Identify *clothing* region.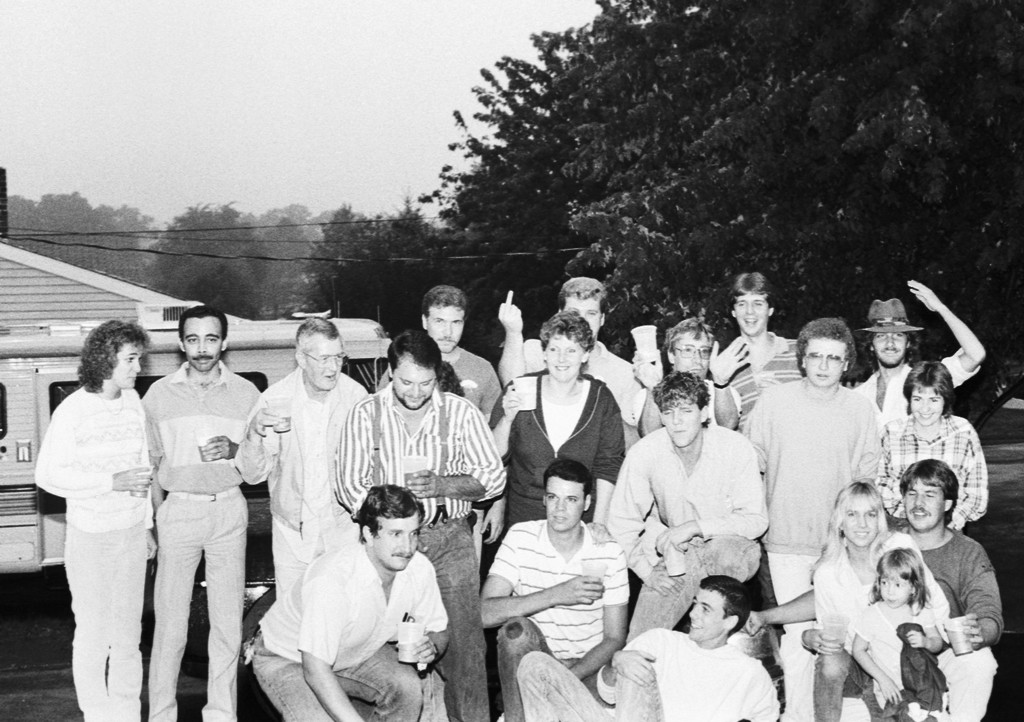
Region: {"left": 239, "top": 537, "right": 455, "bottom": 721}.
